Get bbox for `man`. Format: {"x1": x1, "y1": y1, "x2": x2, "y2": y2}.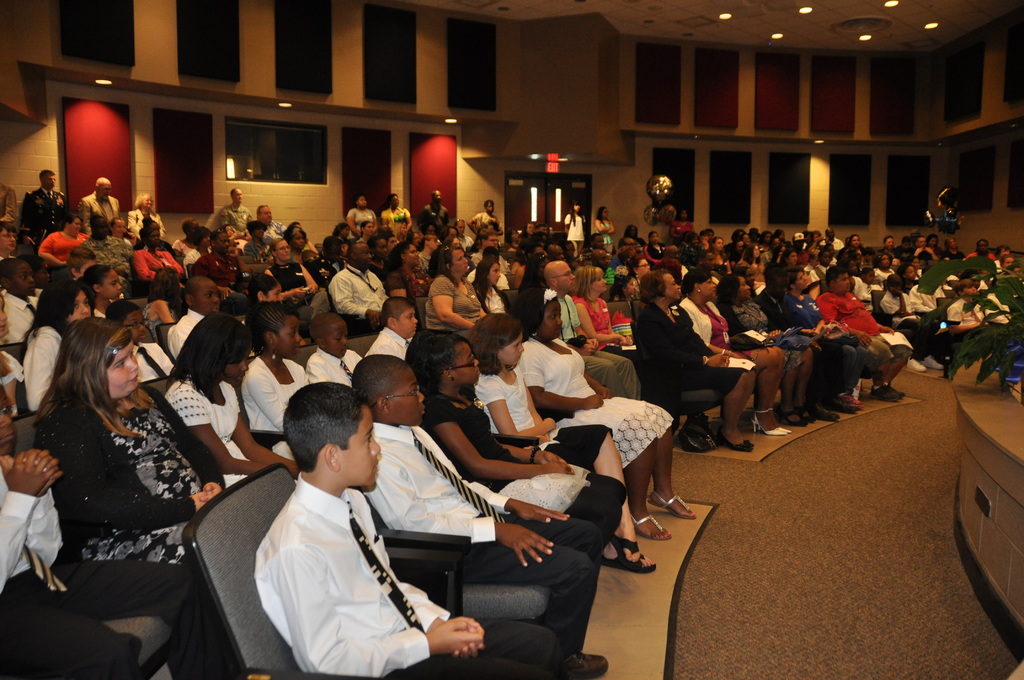
{"x1": 543, "y1": 254, "x2": 648, "y2": 396}.
